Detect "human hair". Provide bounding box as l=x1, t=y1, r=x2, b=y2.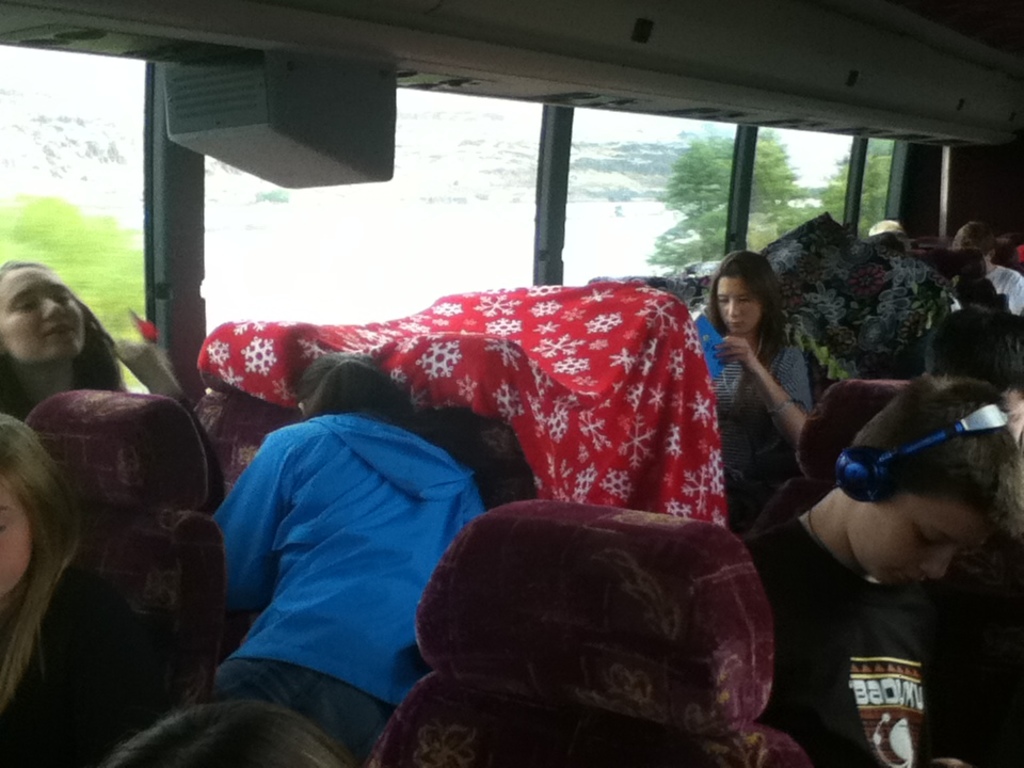
l=950, t=220, r=997, b=255.
